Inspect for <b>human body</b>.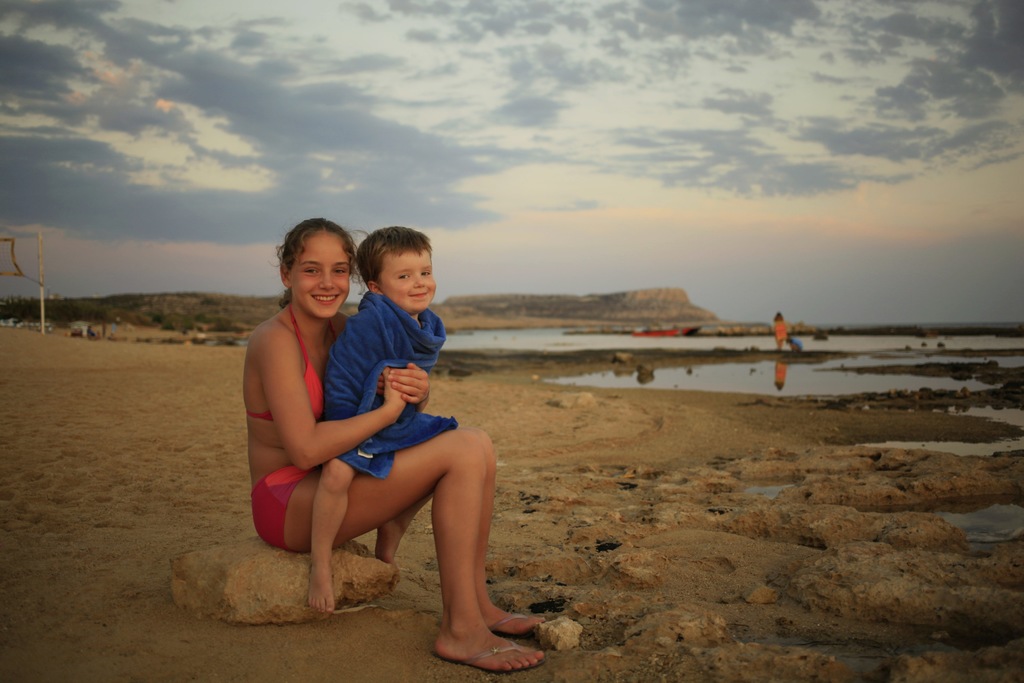
Inspection: rect(770, 320, 789, 348).
